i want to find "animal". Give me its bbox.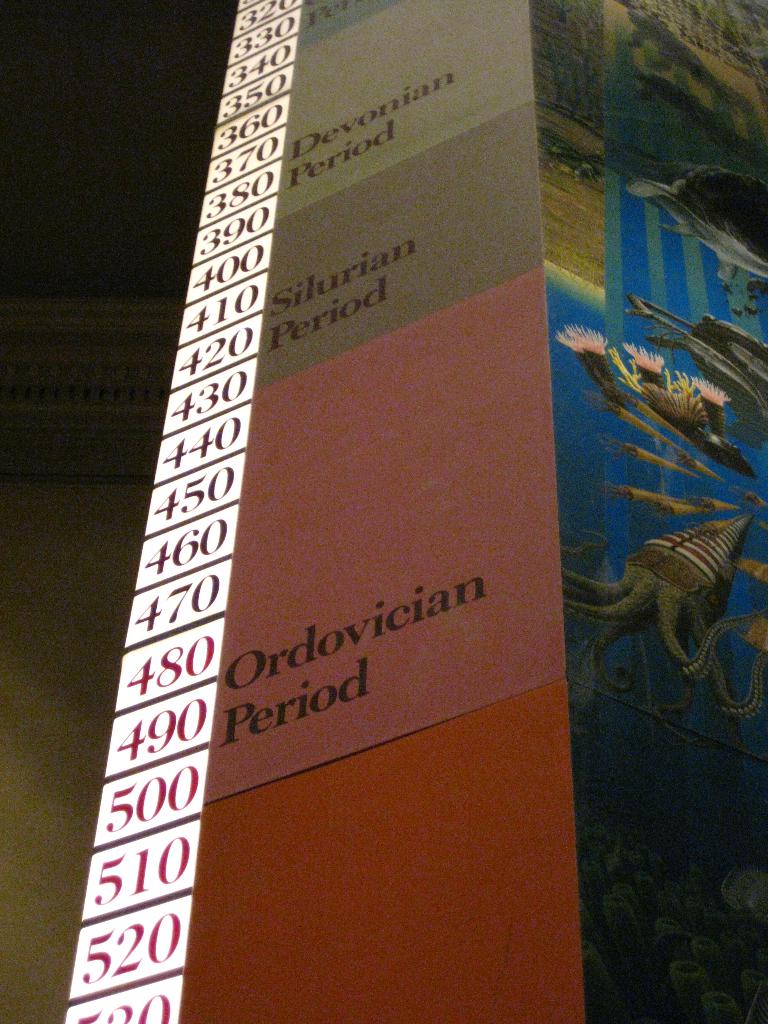
561, 499, 749, 706.
